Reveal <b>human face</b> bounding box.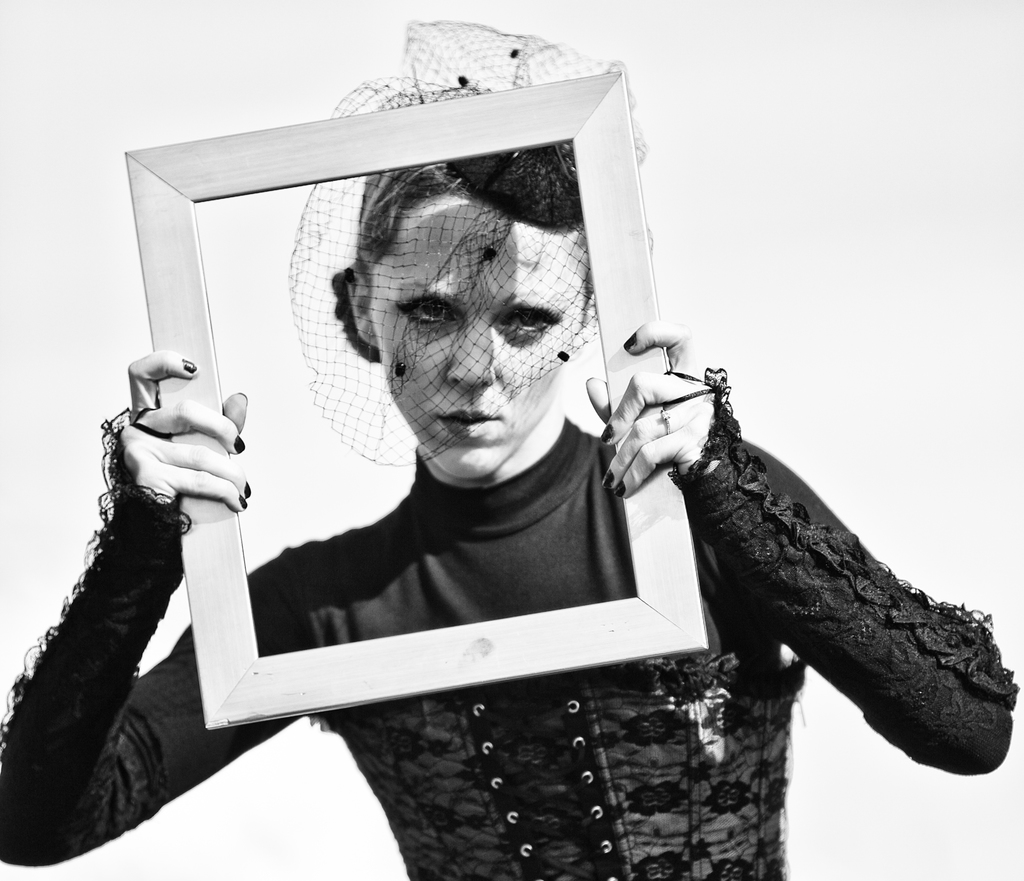
Revealed: 369 192 587 478.
